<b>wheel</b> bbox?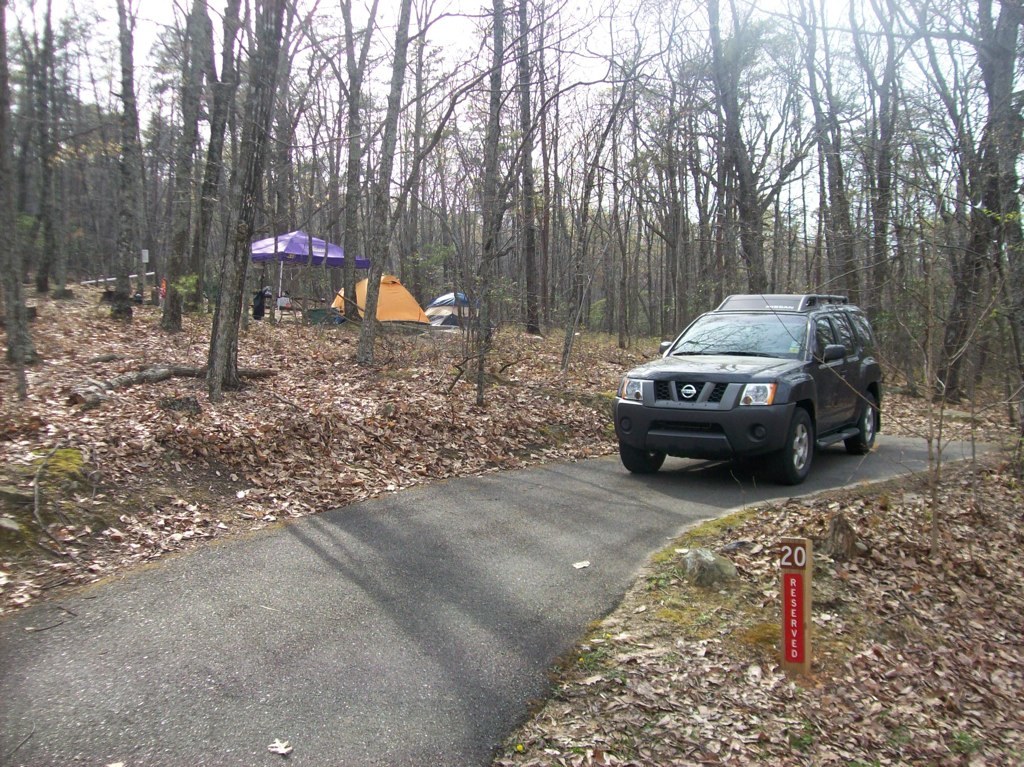
crop(844, 400, 875, 454)
